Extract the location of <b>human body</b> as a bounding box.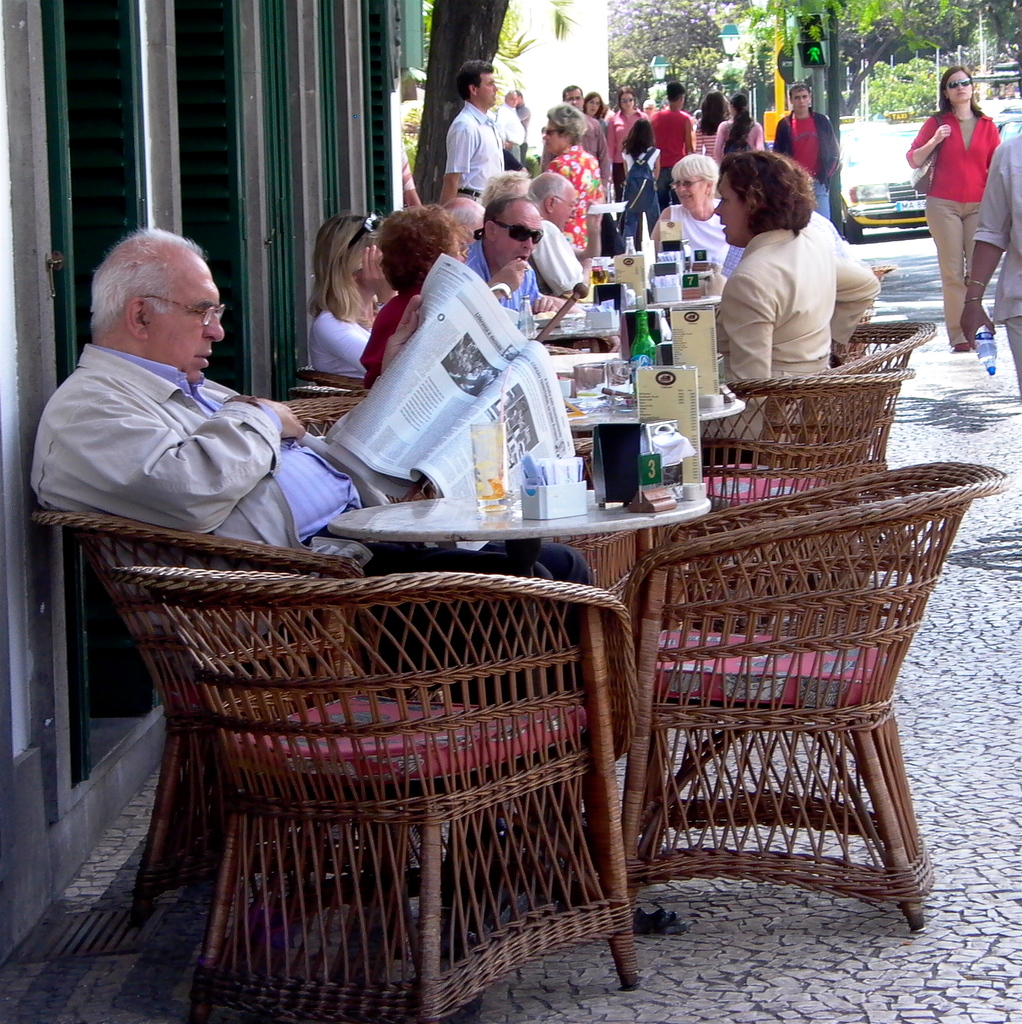
[x1=651, y1=159, x2=719, y2=269].
